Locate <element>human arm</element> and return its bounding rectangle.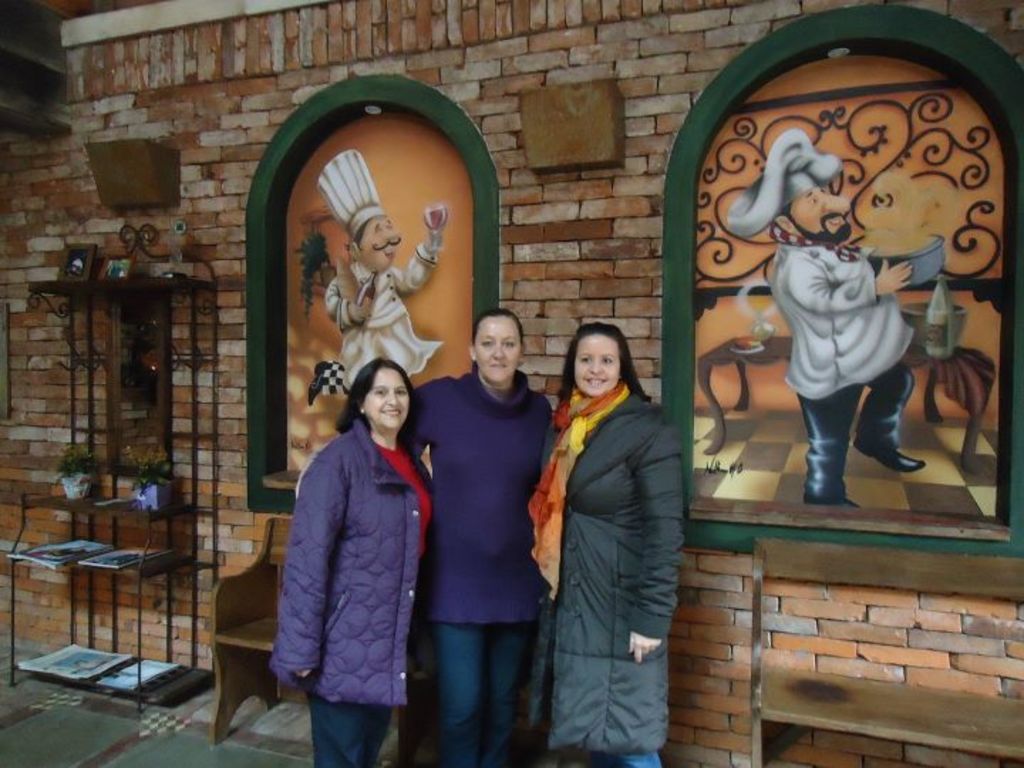
BBox(407, 387, 427, 461).
